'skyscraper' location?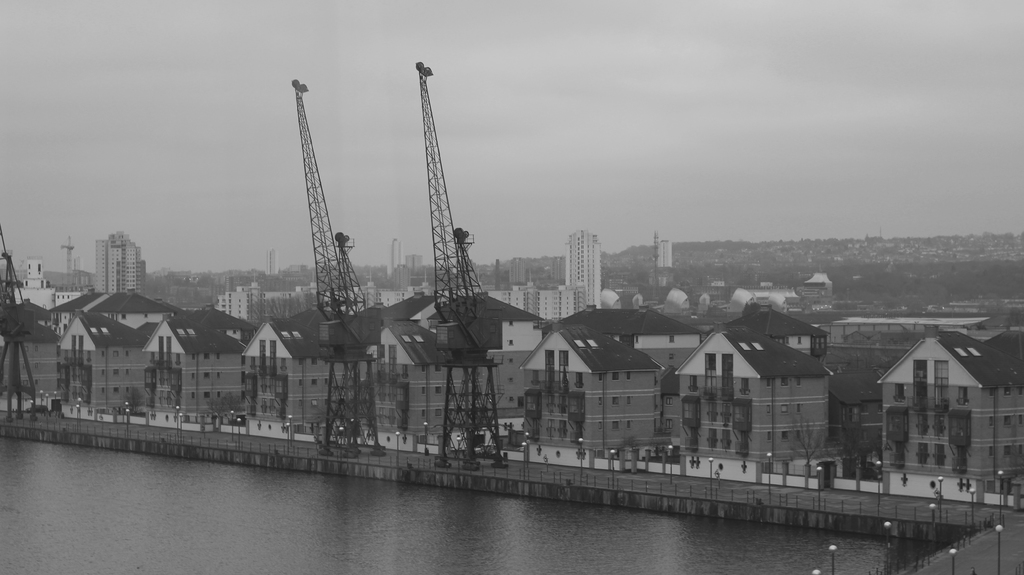
[x1=240, y1=318, x2=351, y2=437]
